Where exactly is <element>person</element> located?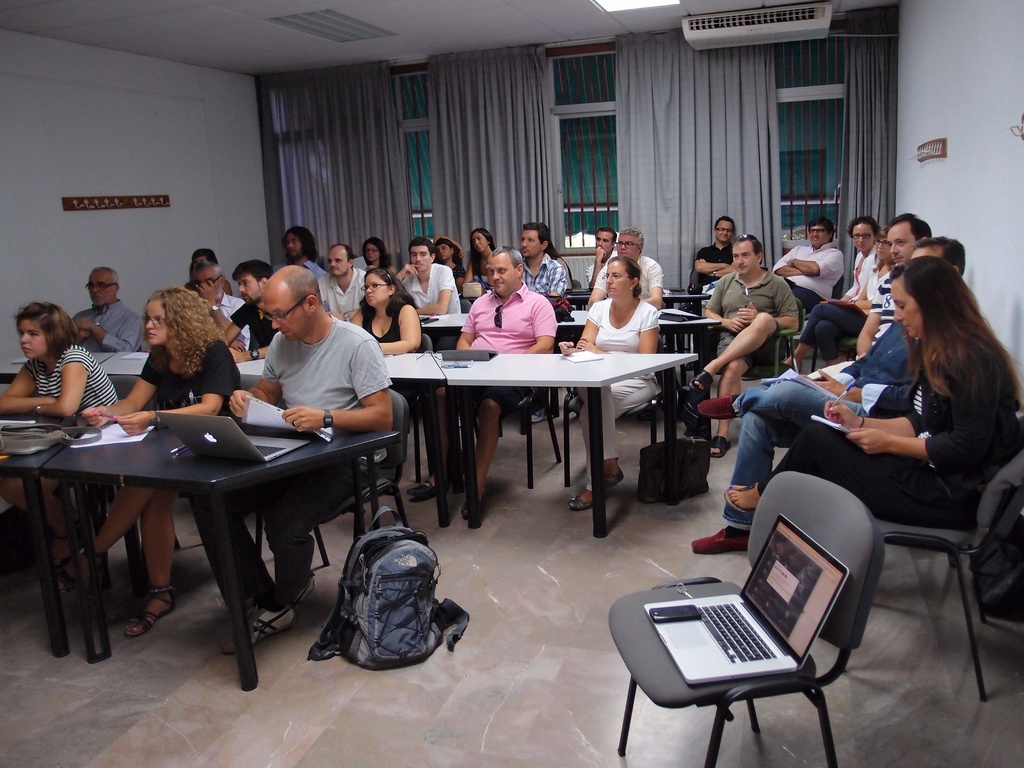
Its bounding box is {"x1": 395, "y1": 234, "x2": 460, "y2": 313}.
